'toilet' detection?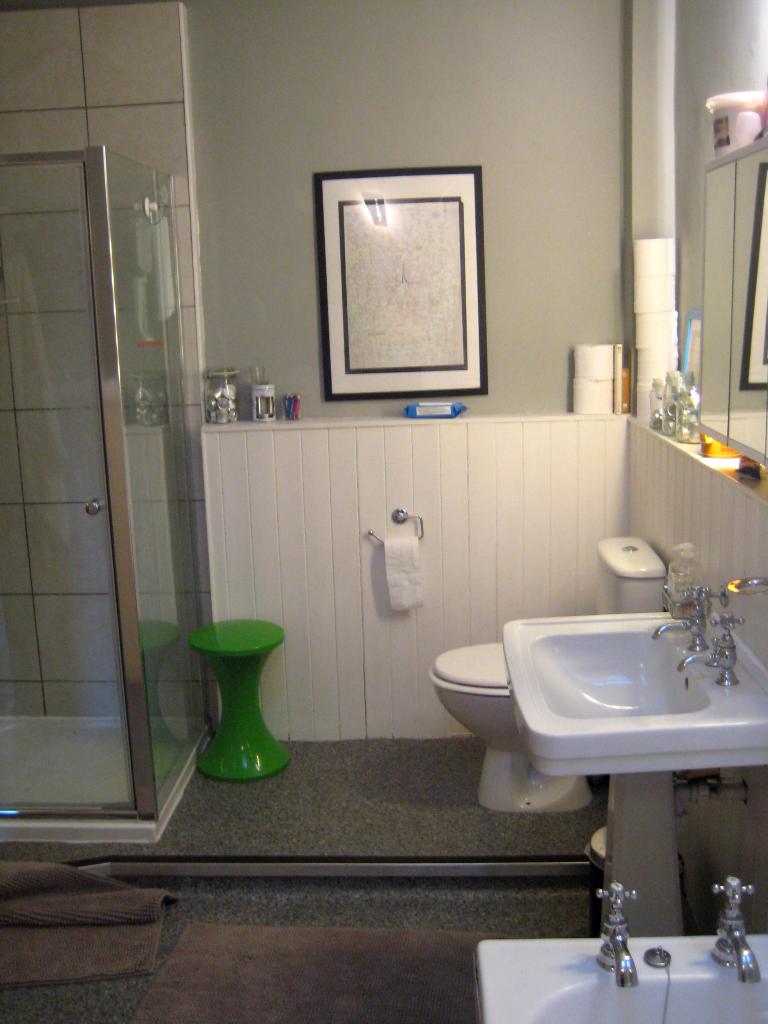
[x1=429, y1=627, x2=604, y2=806]
